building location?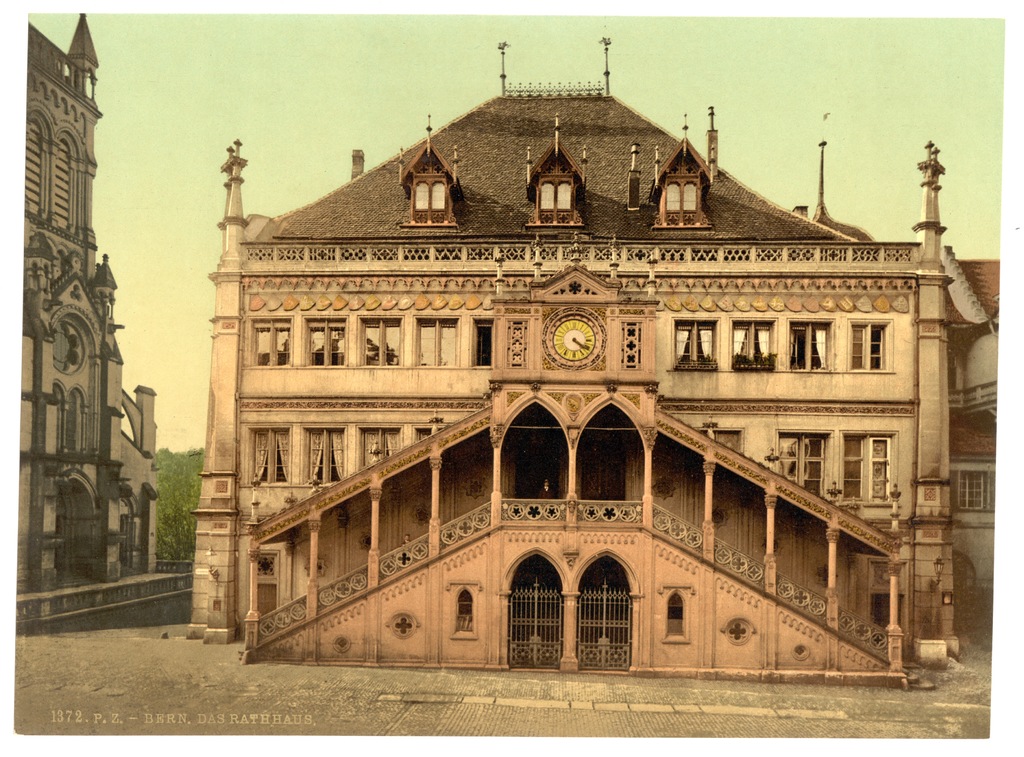
BBox(14, 13, 193, 632)
